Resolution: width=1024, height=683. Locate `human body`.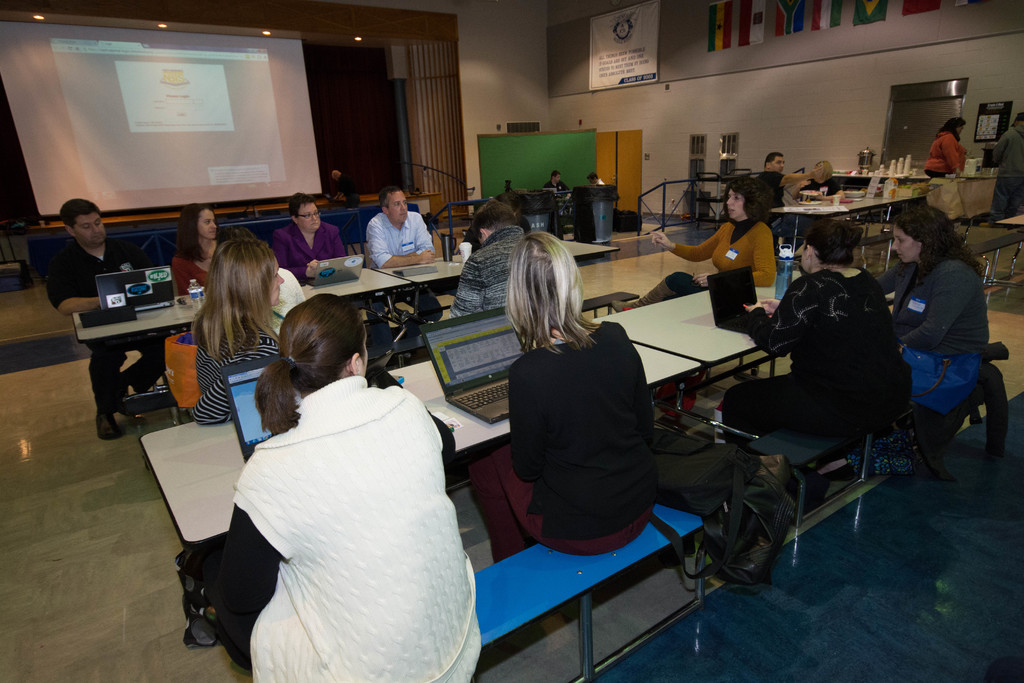
select_region(195, 235, 282, 423).
